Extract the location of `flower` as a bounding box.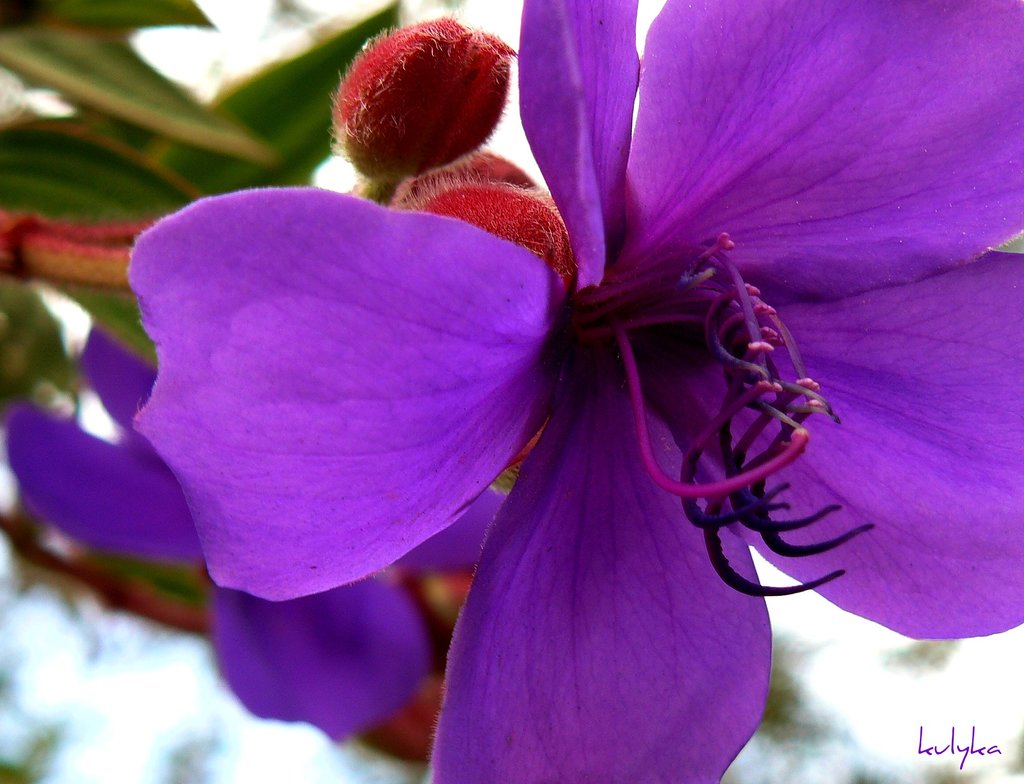
139:0:1023:783.
